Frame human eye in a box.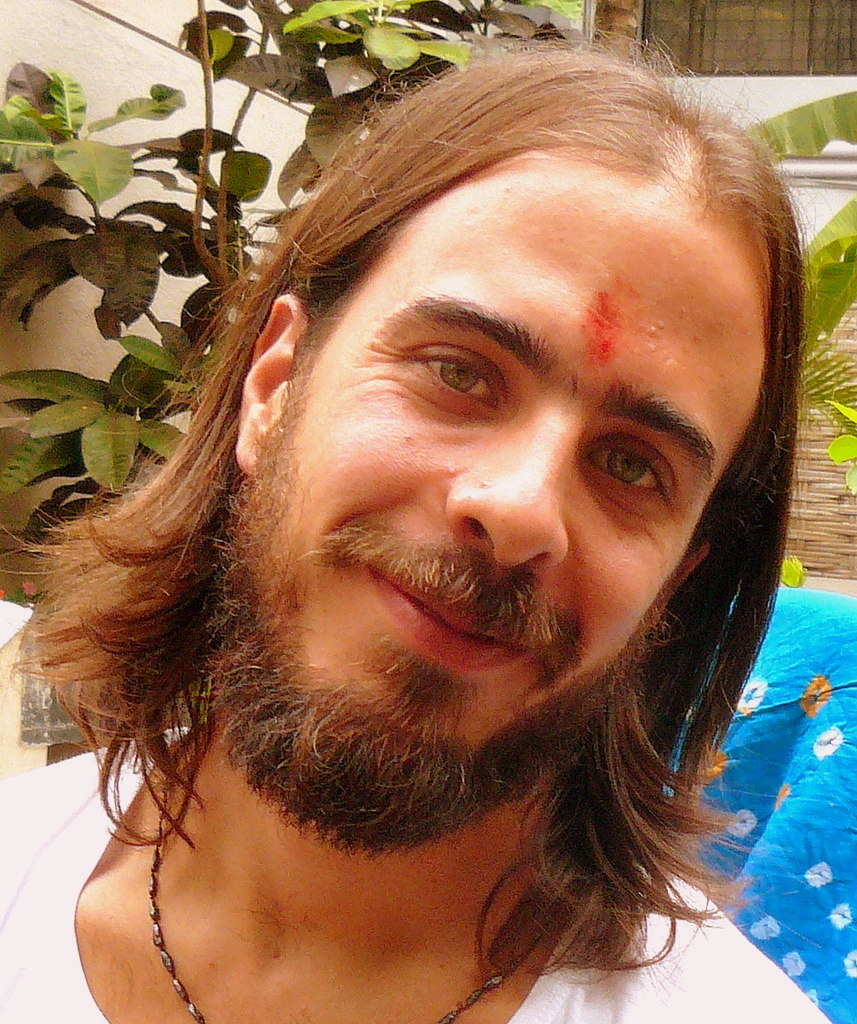
(x1=400, y1=343, x2=507, y2=416).
